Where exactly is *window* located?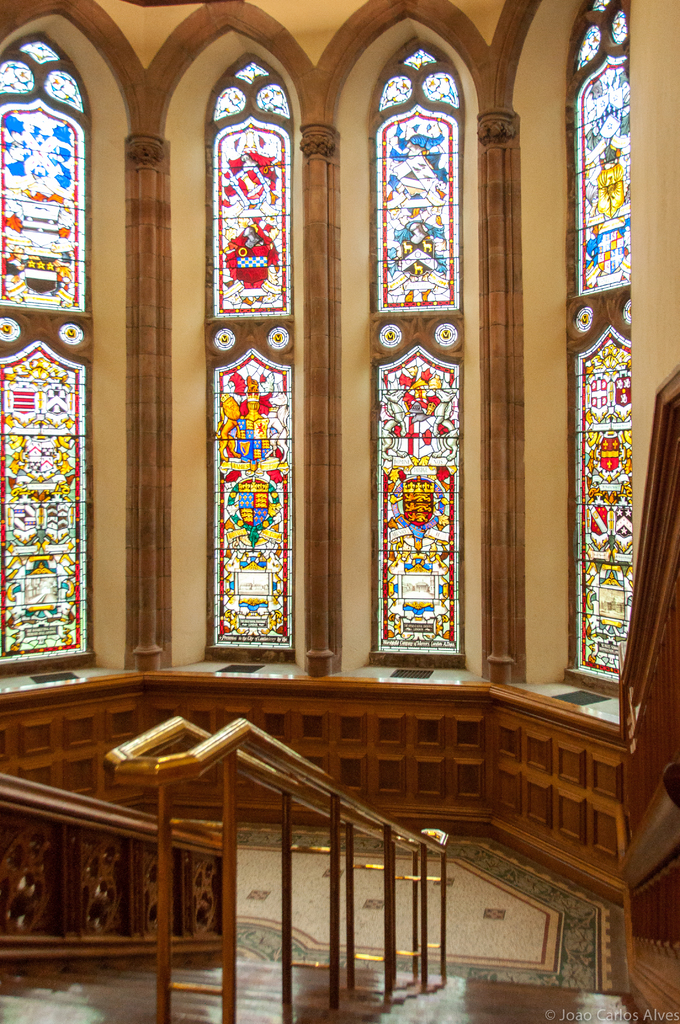
Its bounding box is pyautogui.locateOnScreen(373, 40, 458, 668).
